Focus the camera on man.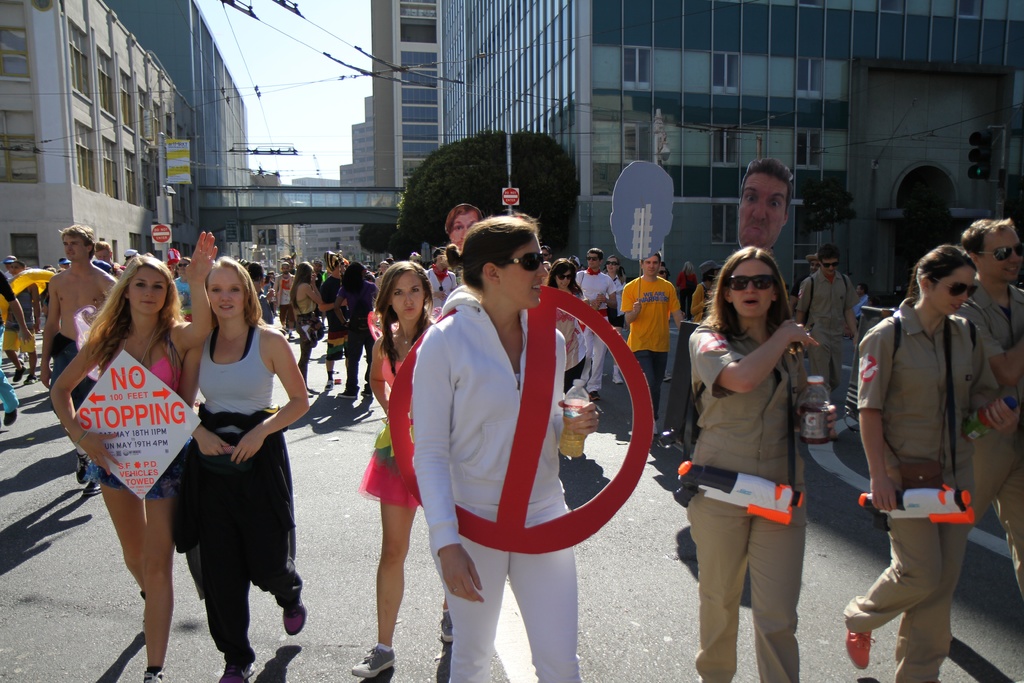
Focus region: 607 245 686 429.
